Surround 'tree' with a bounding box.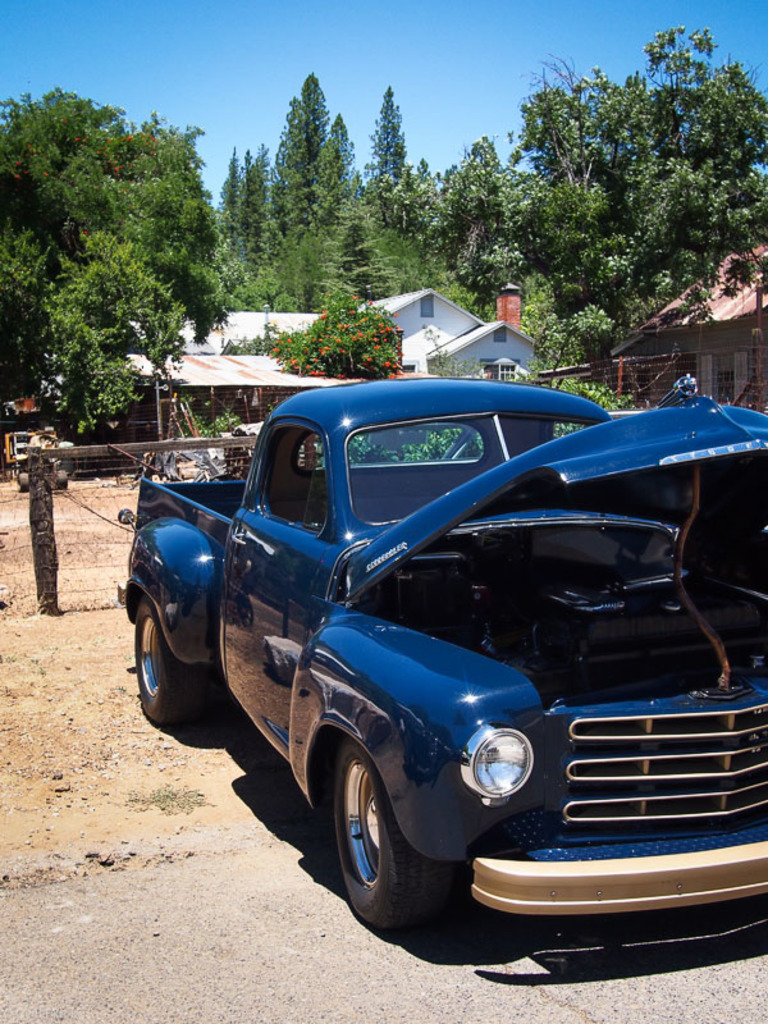
bbox(243, 141, 269, 239).
